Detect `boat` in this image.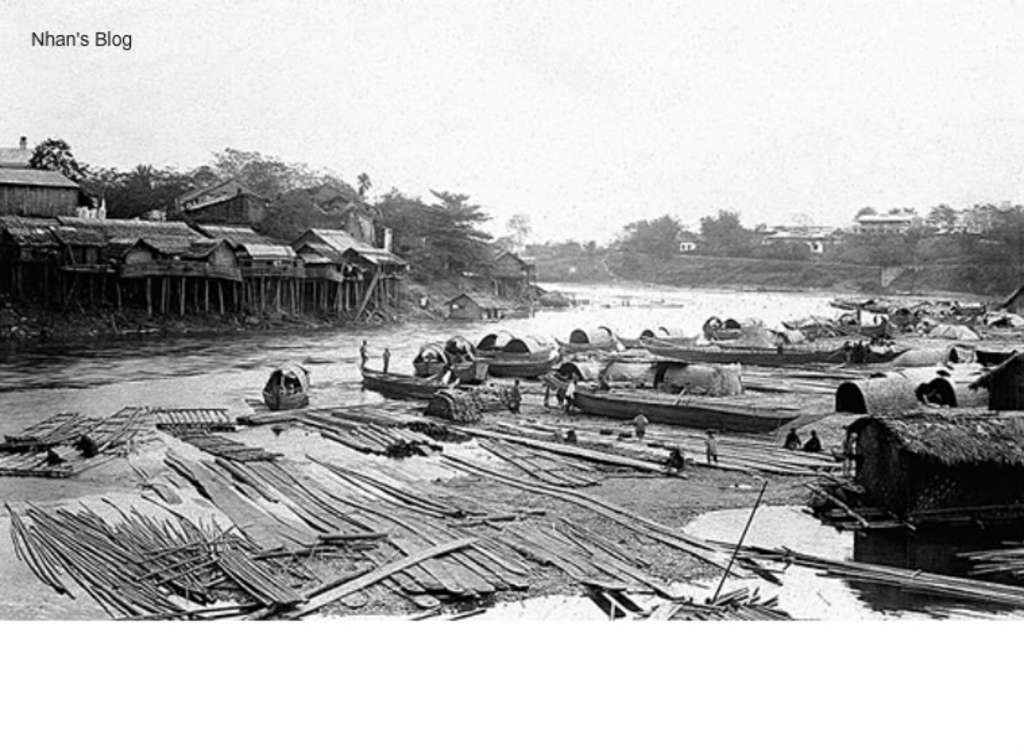
Detection: [552,356,816,433].
